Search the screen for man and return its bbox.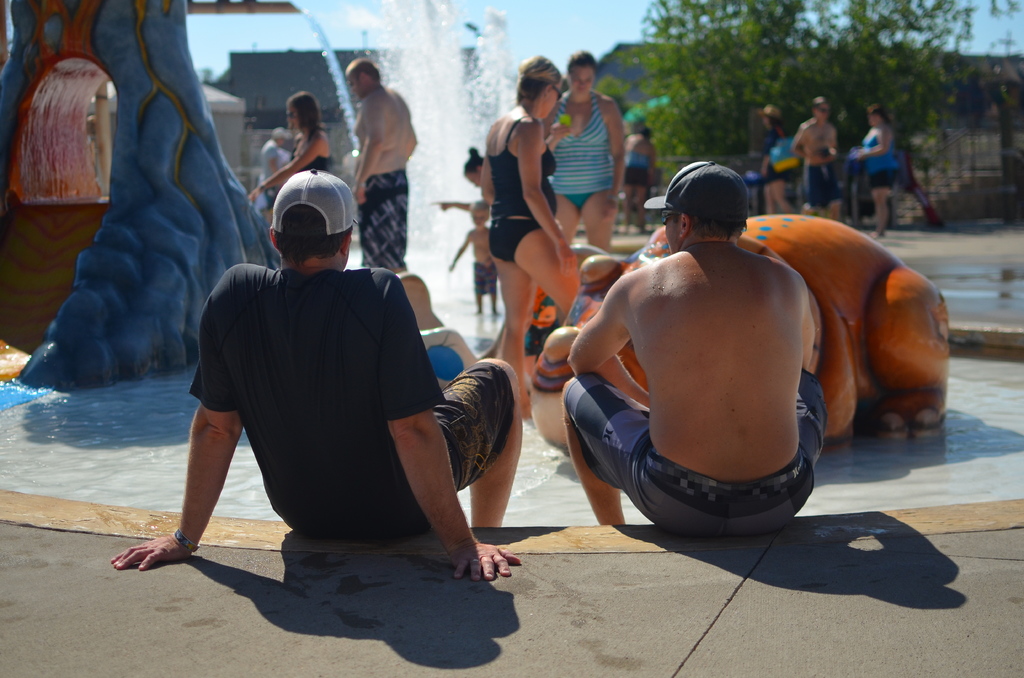
Found: (left=559, top=160, right=828, bottom=526).
